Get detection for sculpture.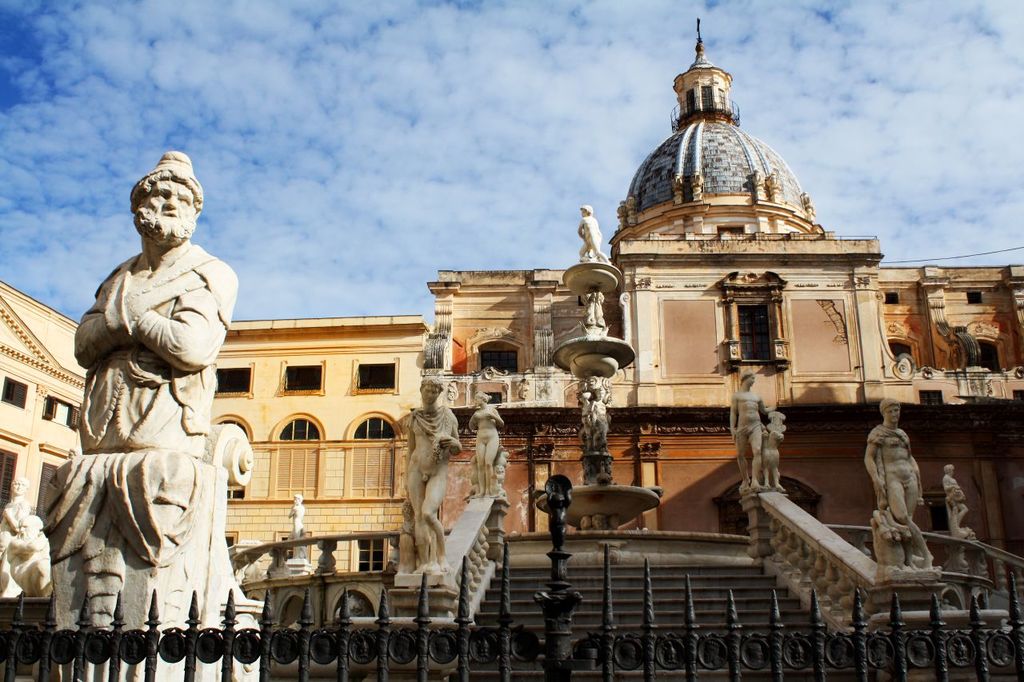
Detection: bbox(290, 493, 303, 556).
